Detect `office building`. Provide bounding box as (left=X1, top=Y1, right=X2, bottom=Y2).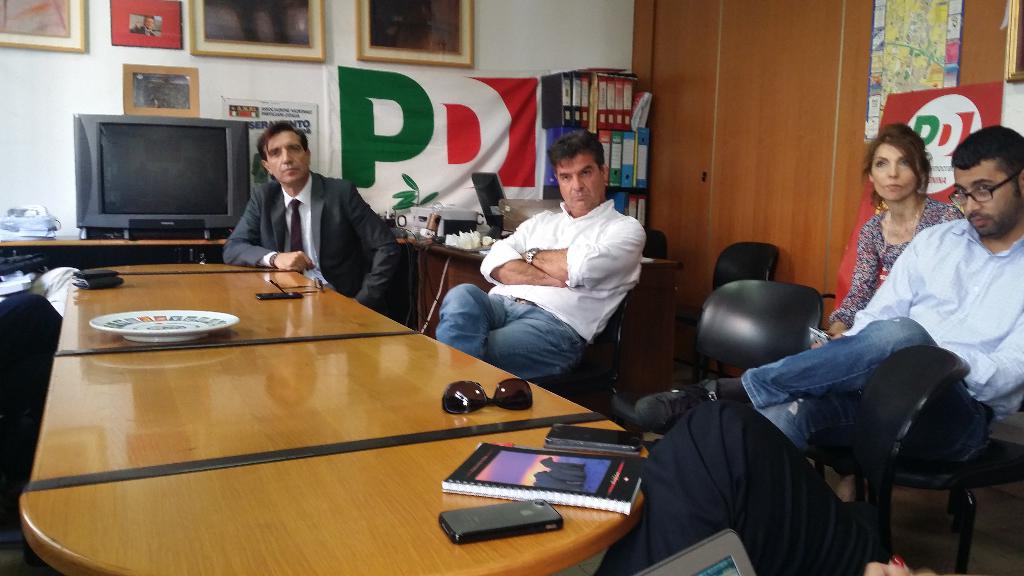
(left=15, top=16, right=982, bottom=575).
